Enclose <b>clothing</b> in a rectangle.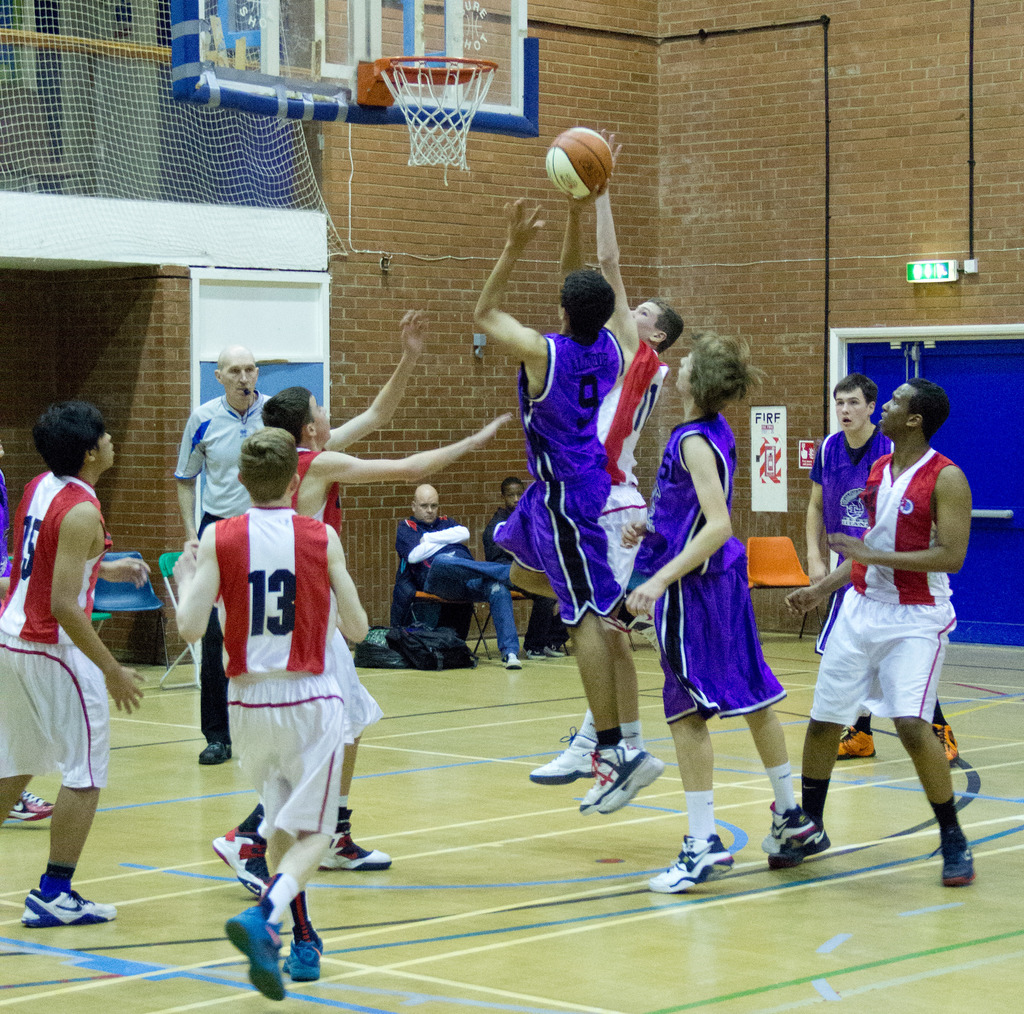
region(517, 318, 644, 629).
